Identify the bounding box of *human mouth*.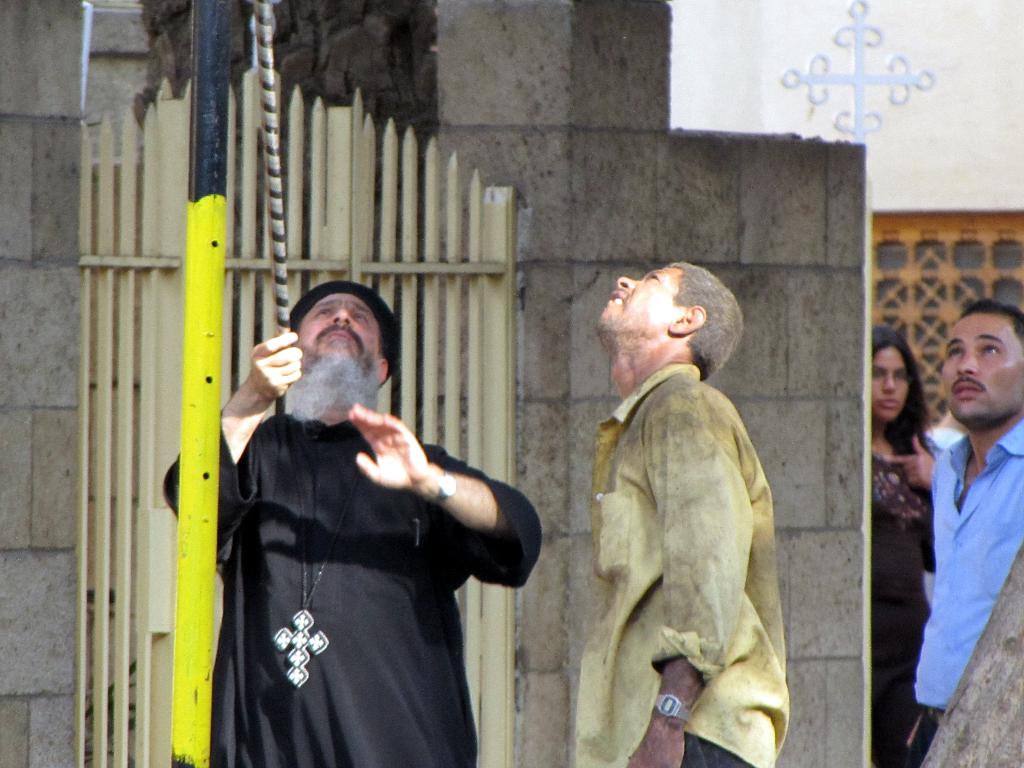
region(604, 288, 627, 309).
